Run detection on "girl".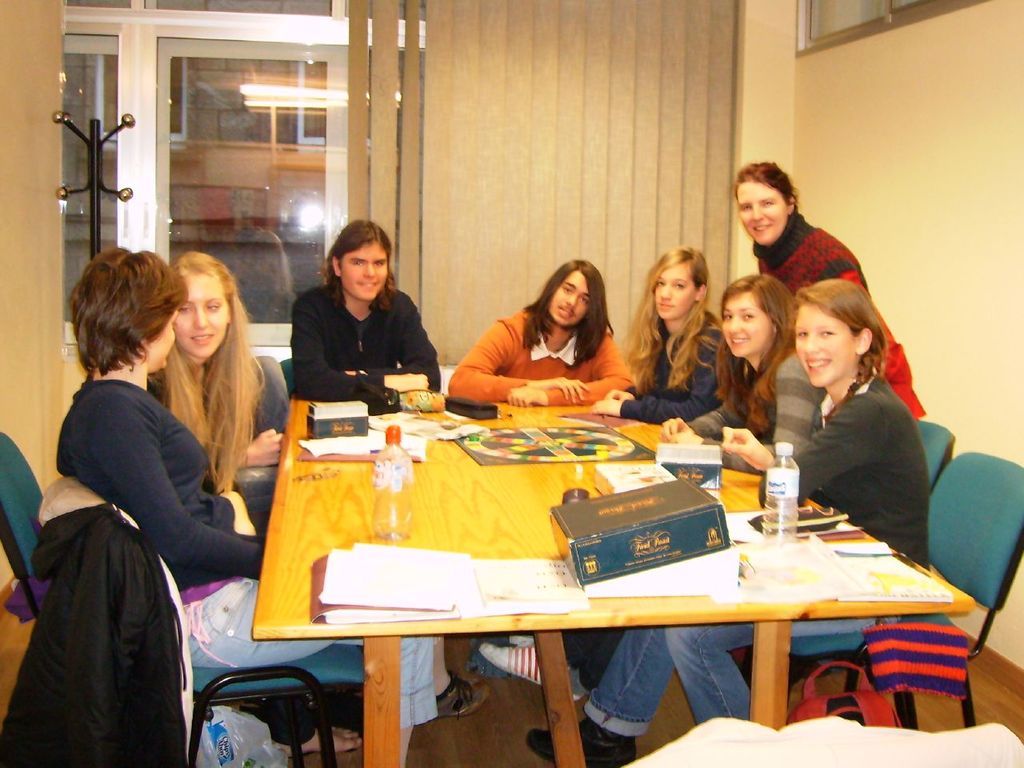
Result: l=479, t=271, r=824, b=686.
